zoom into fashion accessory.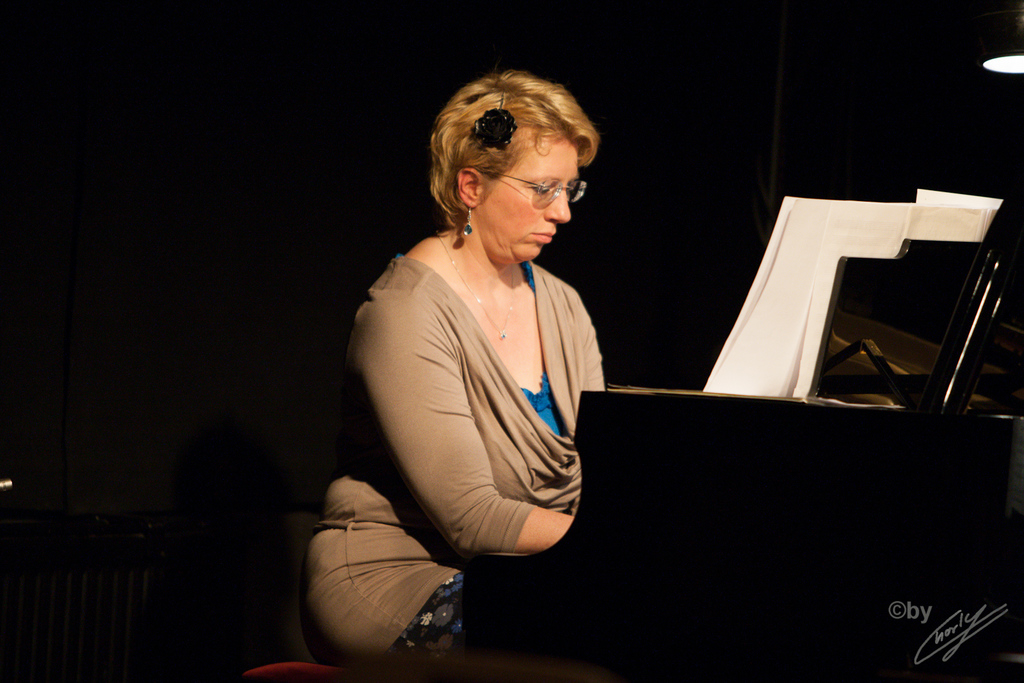
Zoom target: (x1=436, y1=230, x2=518, y2=342).
